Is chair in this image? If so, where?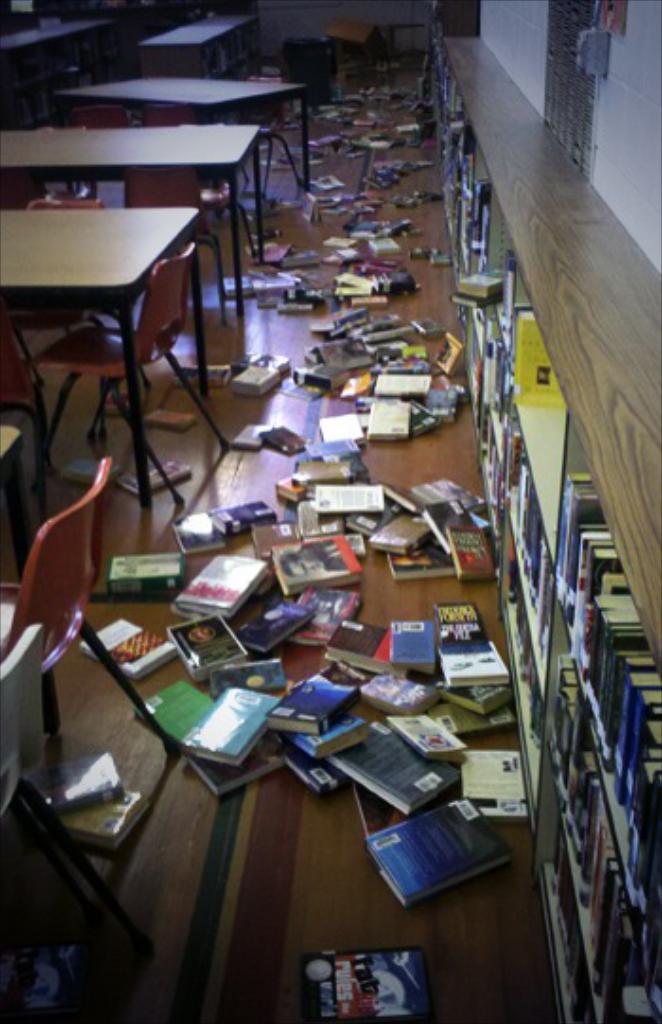
Yes, at Rect(187, 123, 255, 291).
